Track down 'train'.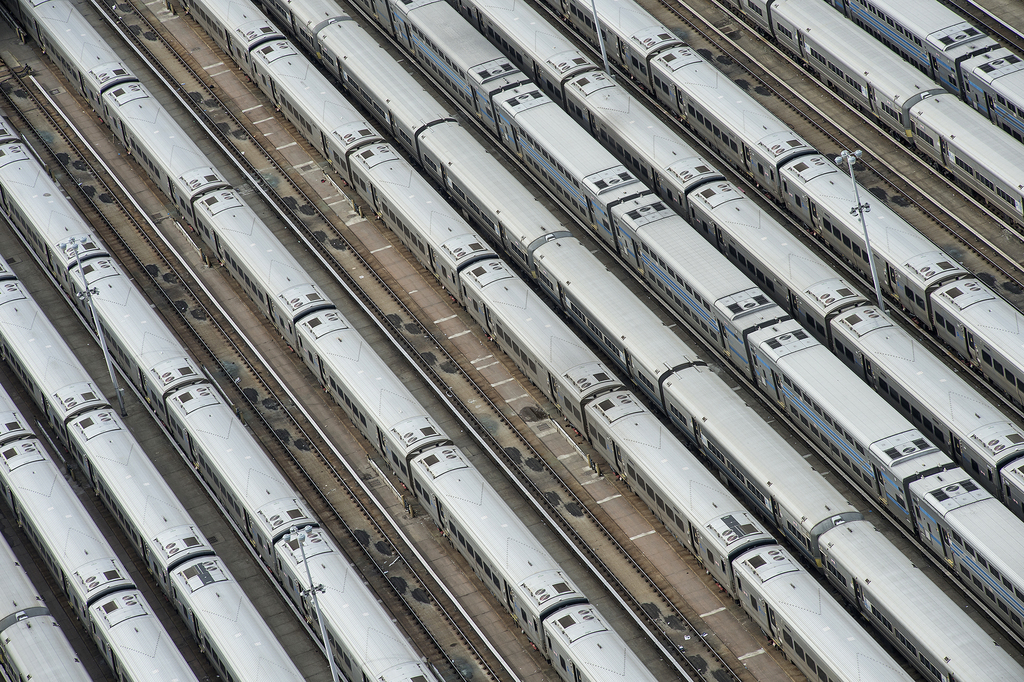
Tracked to left=355, top=0, right=1023, bottom=640.
